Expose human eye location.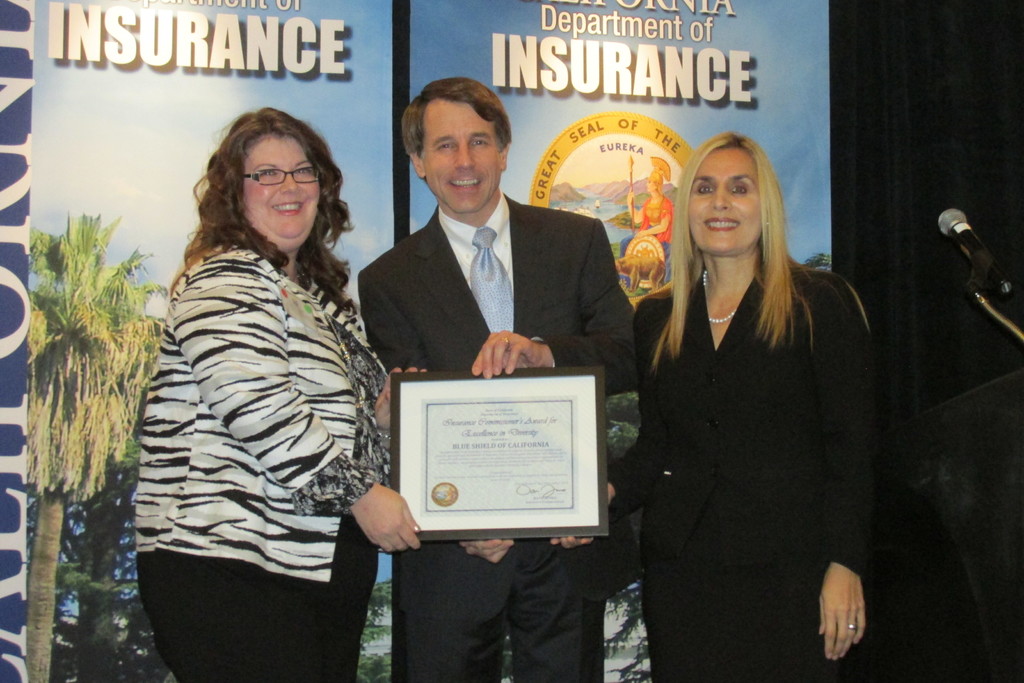
Exposed at (254,168,274,179).
